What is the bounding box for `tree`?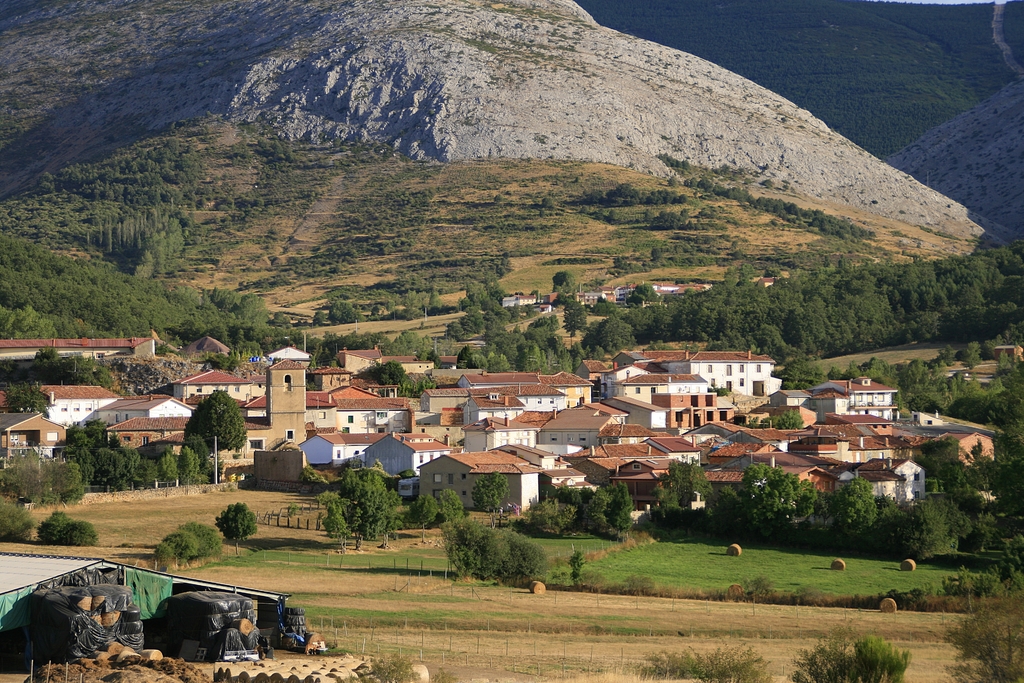
pyautogui.locateOnScreen(937, 600, 1023, 682).
